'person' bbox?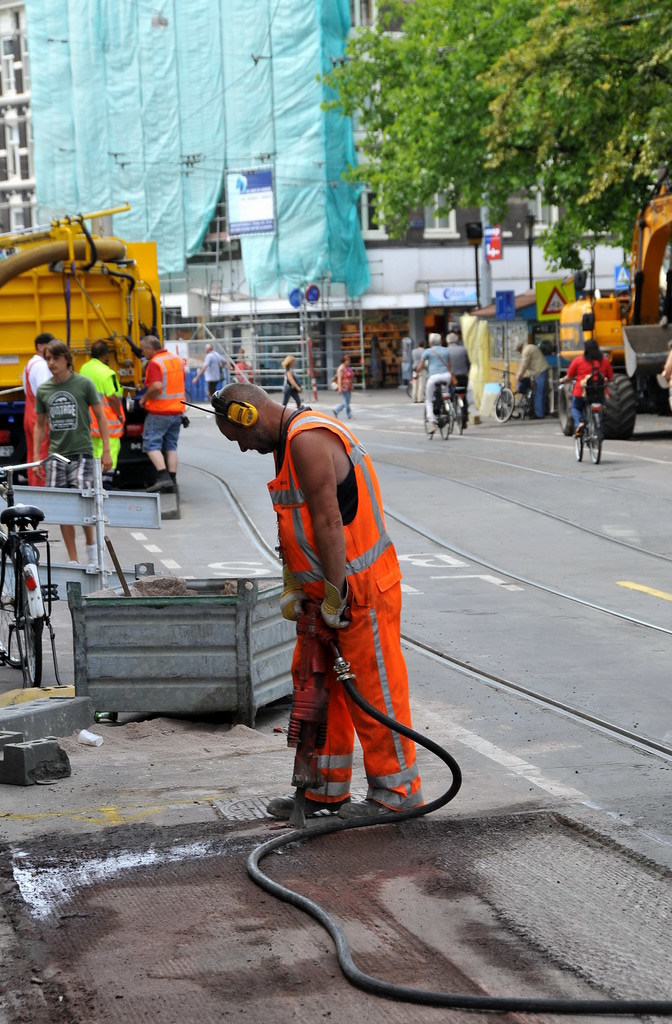
270, 345, 304, 412
